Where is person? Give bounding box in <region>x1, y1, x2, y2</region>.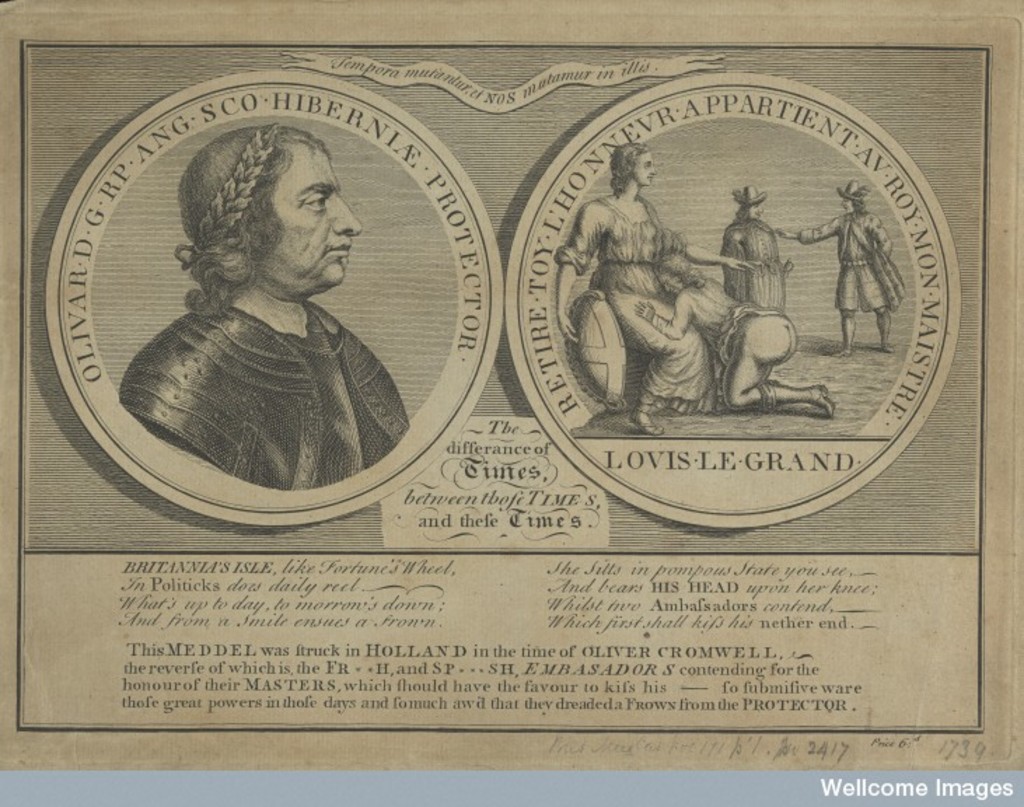
<region>559, 142, 765, 432</region>.
